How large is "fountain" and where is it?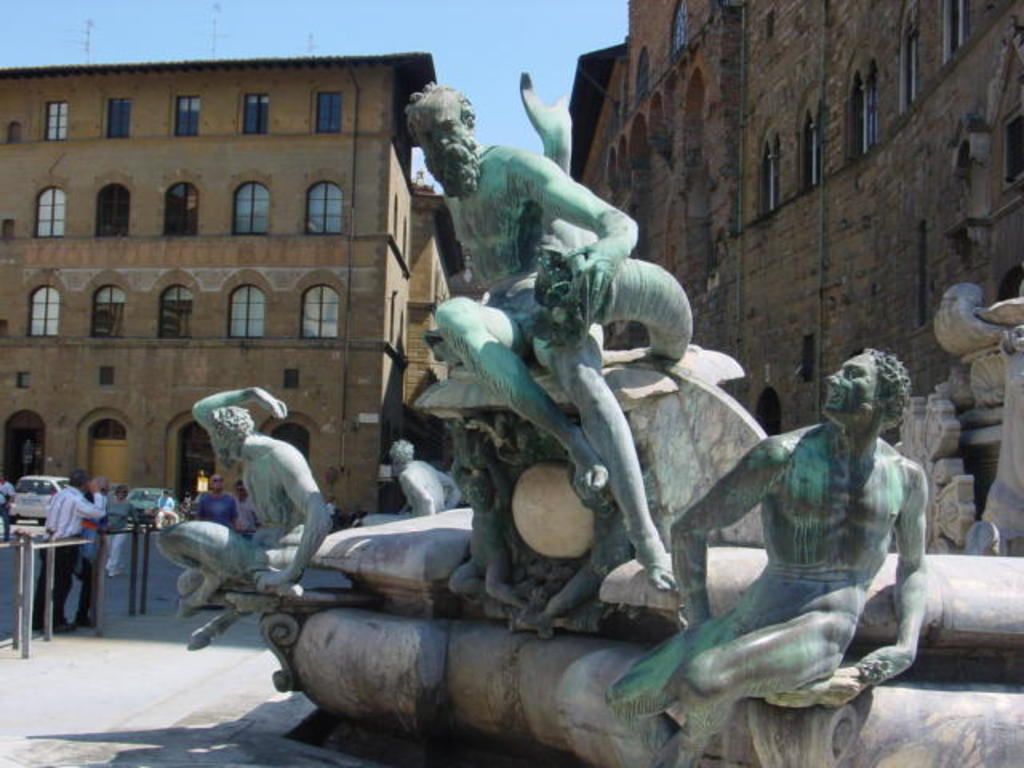
Bounding box: crop(147, 99, 1022, 766).
